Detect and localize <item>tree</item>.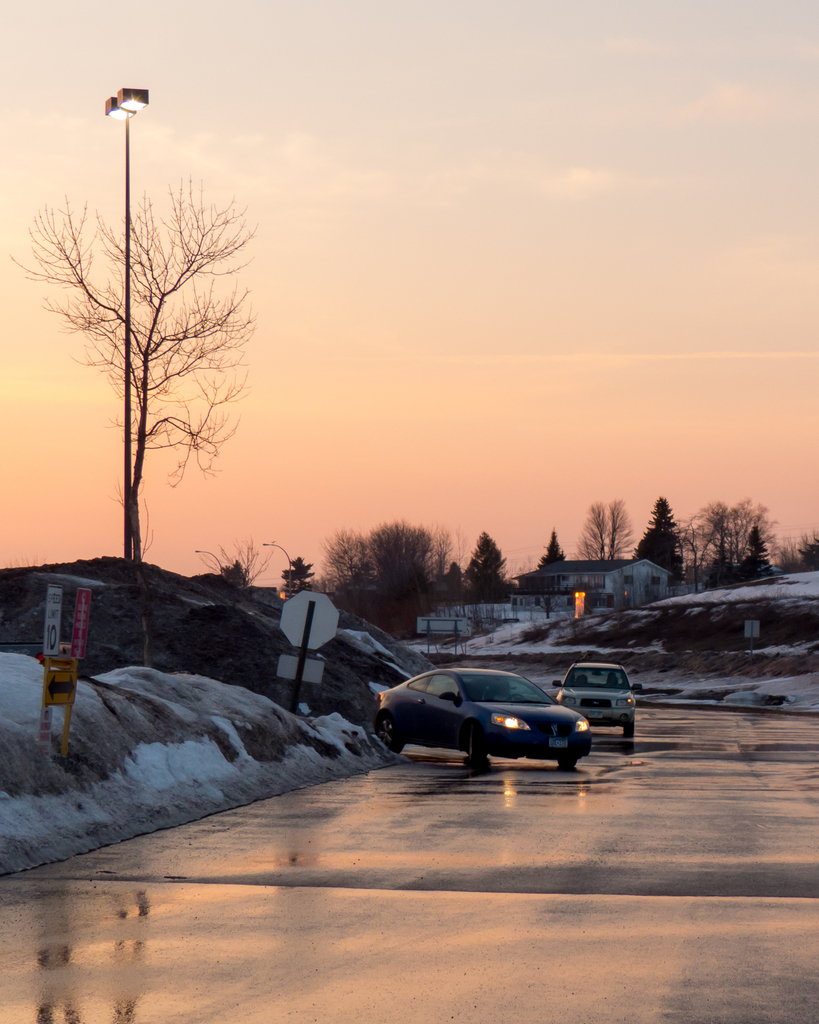
Localized at crop(279, 554, 315, 598).
